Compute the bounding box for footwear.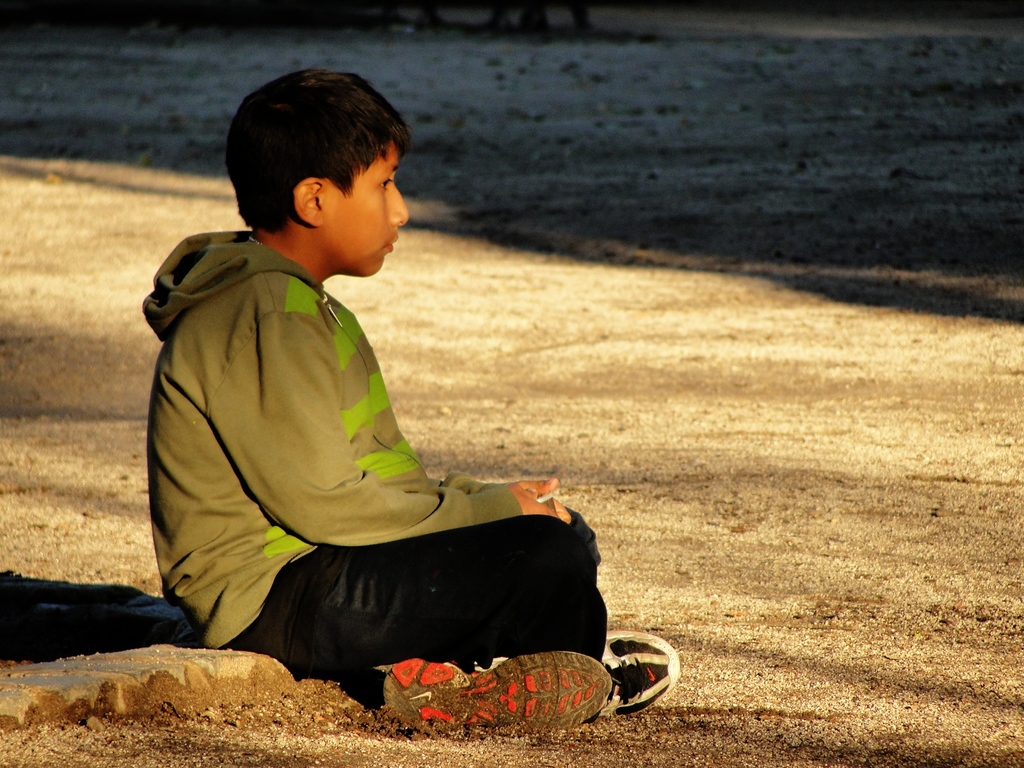
x1=376, y1=648, x2=614, y2=743.
